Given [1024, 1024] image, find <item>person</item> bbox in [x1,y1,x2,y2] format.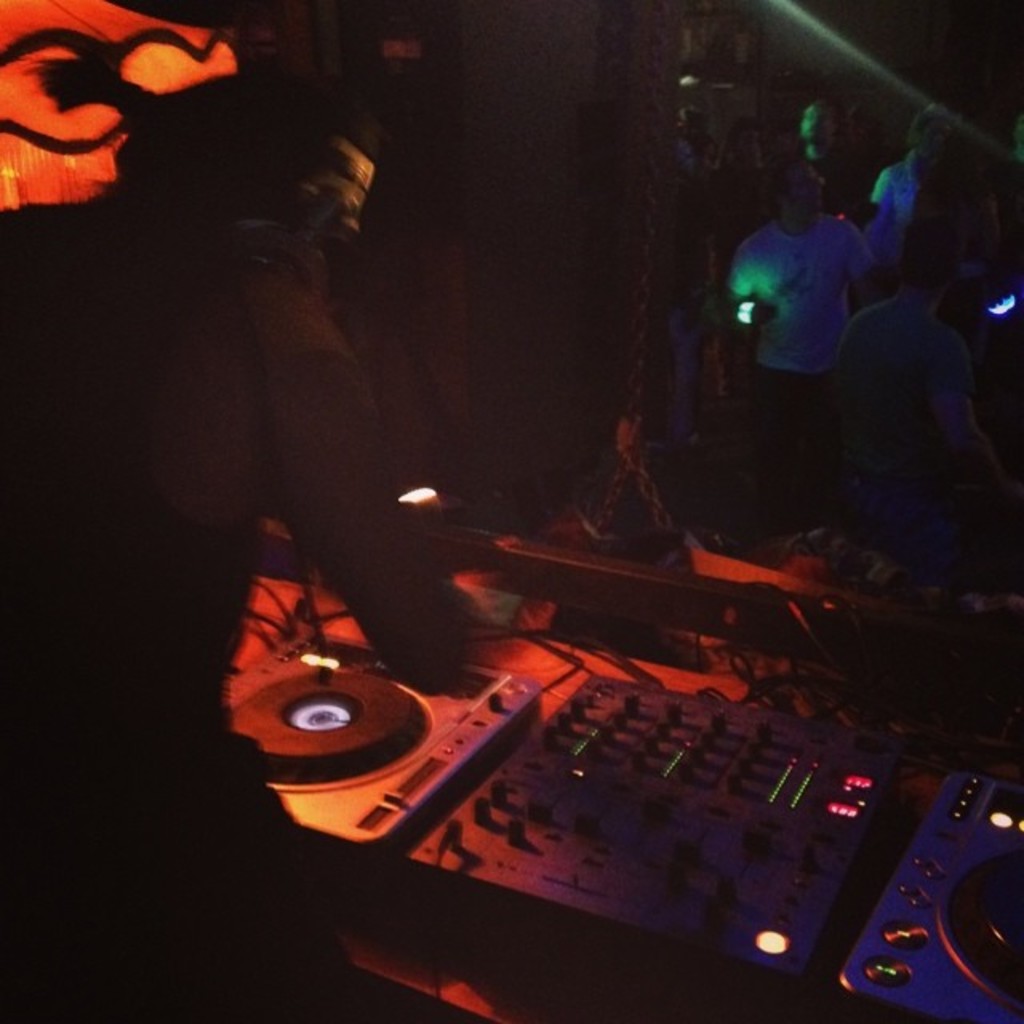
[0,61,488,1022].
